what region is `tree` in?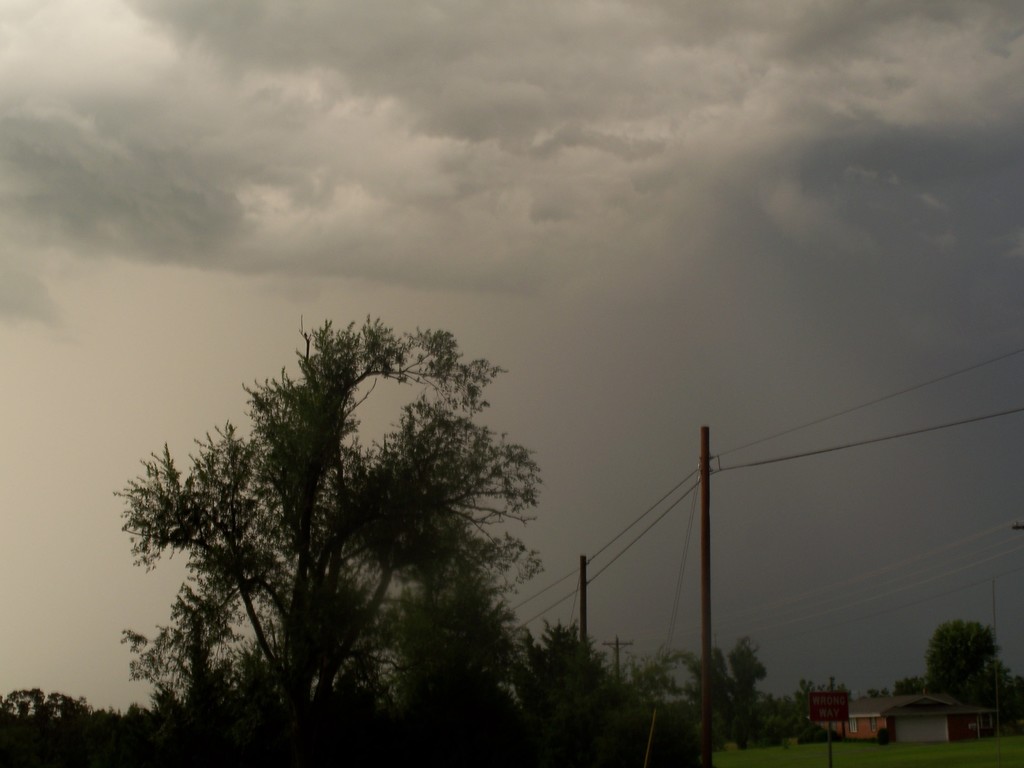
rect(51, 689, 115, 723).
